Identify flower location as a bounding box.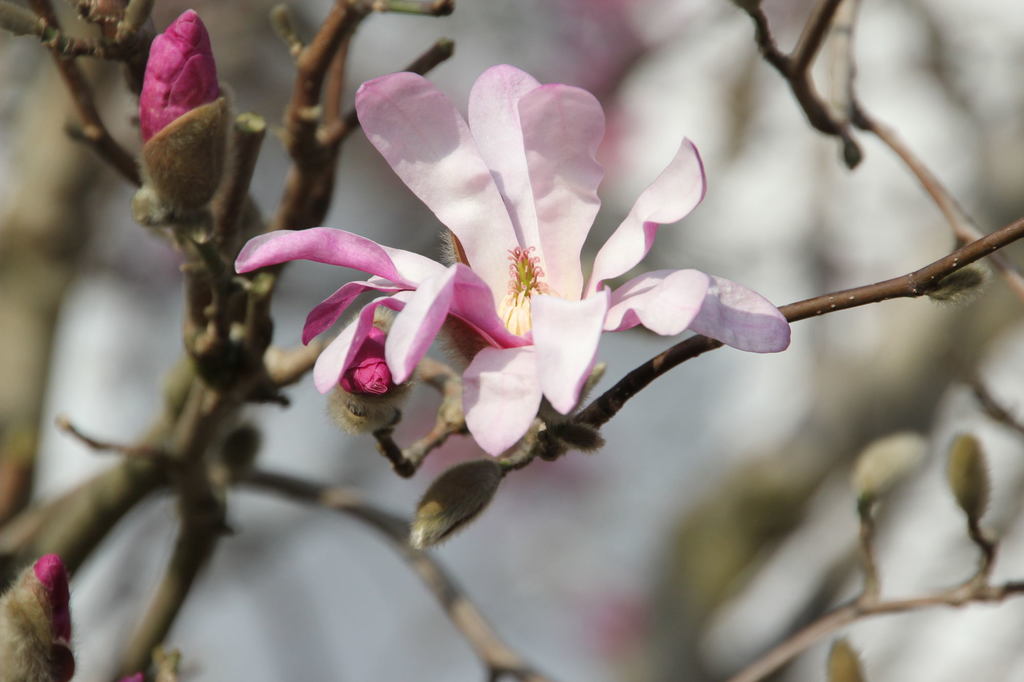
box(330, 76, 786, 467).
